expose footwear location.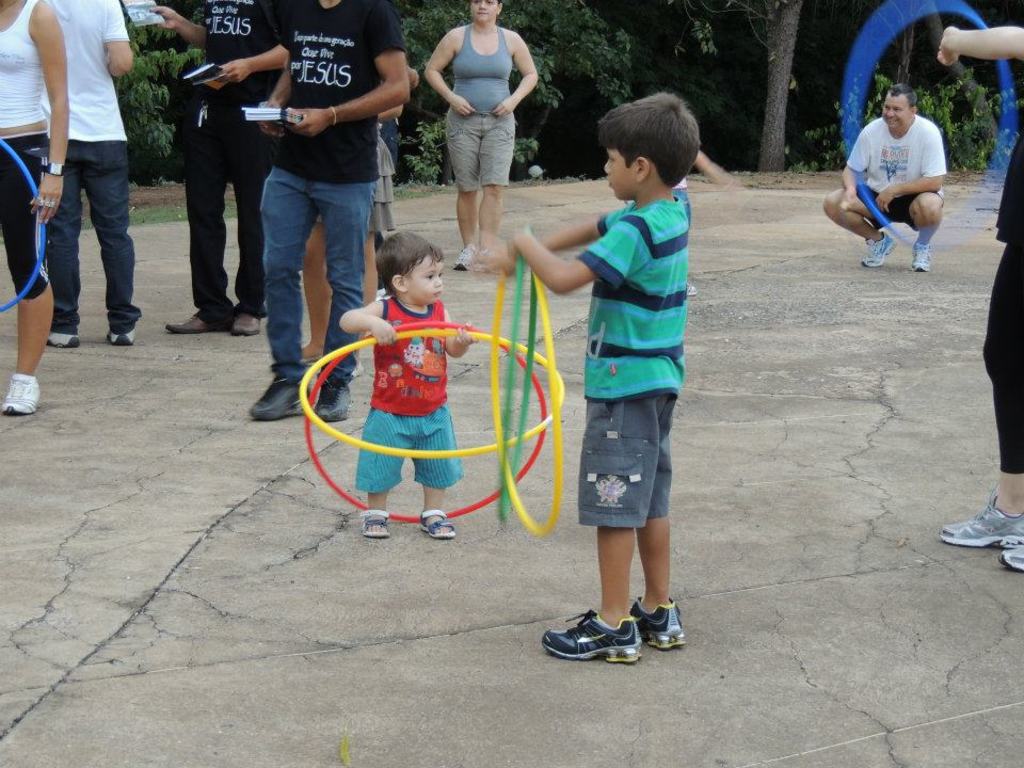
Exposed at 363, 506, 393, 534.
